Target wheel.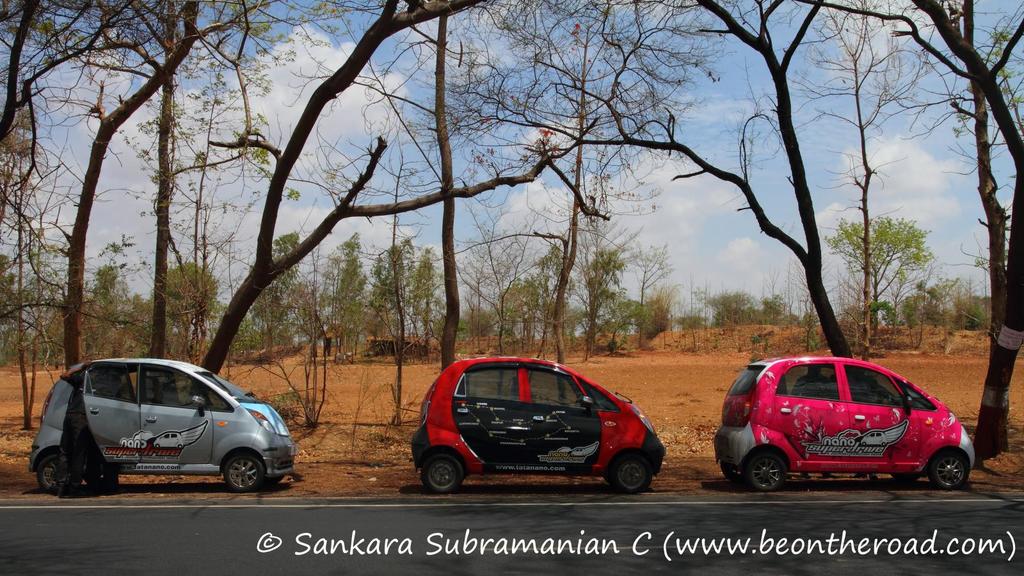
Target region: bbox(931, 448, 965, 487).
